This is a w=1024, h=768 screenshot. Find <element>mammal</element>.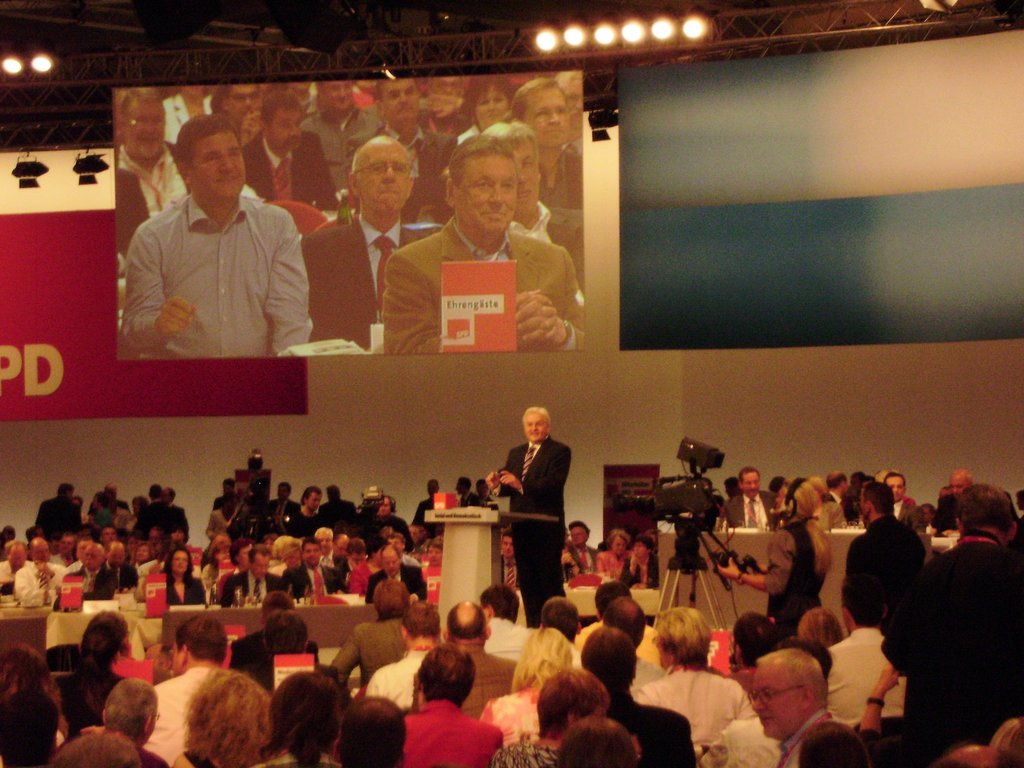
Bounding box: 618,535,666,588.
